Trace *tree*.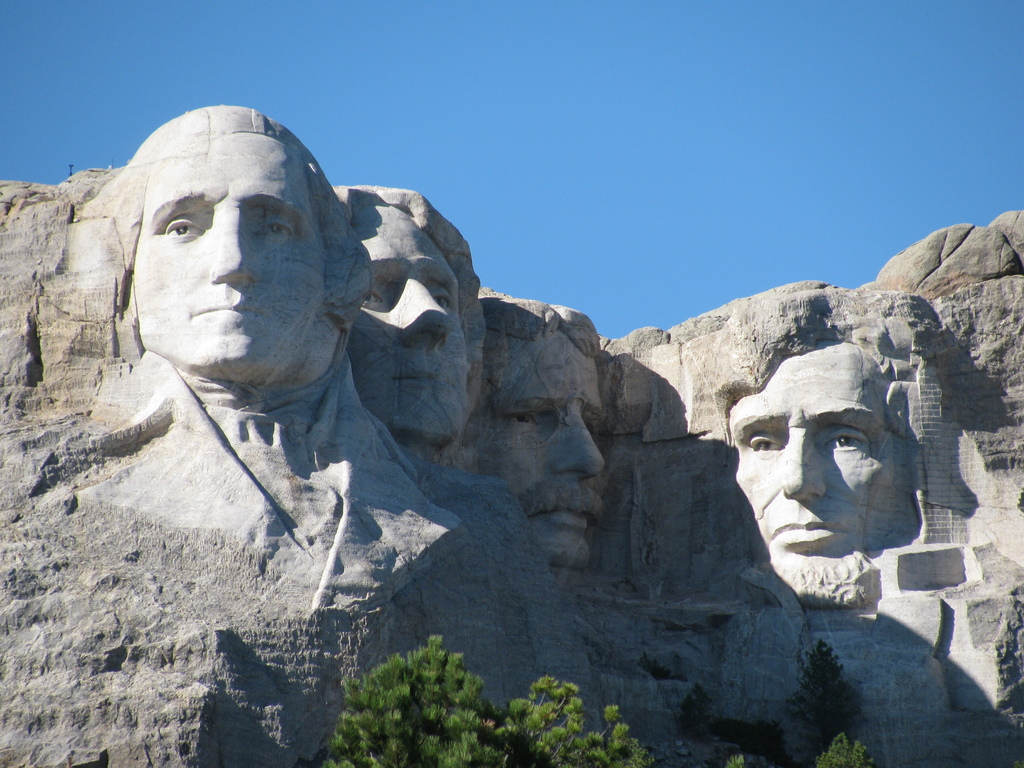
Traced to rect(720, 757, 745, 767).
